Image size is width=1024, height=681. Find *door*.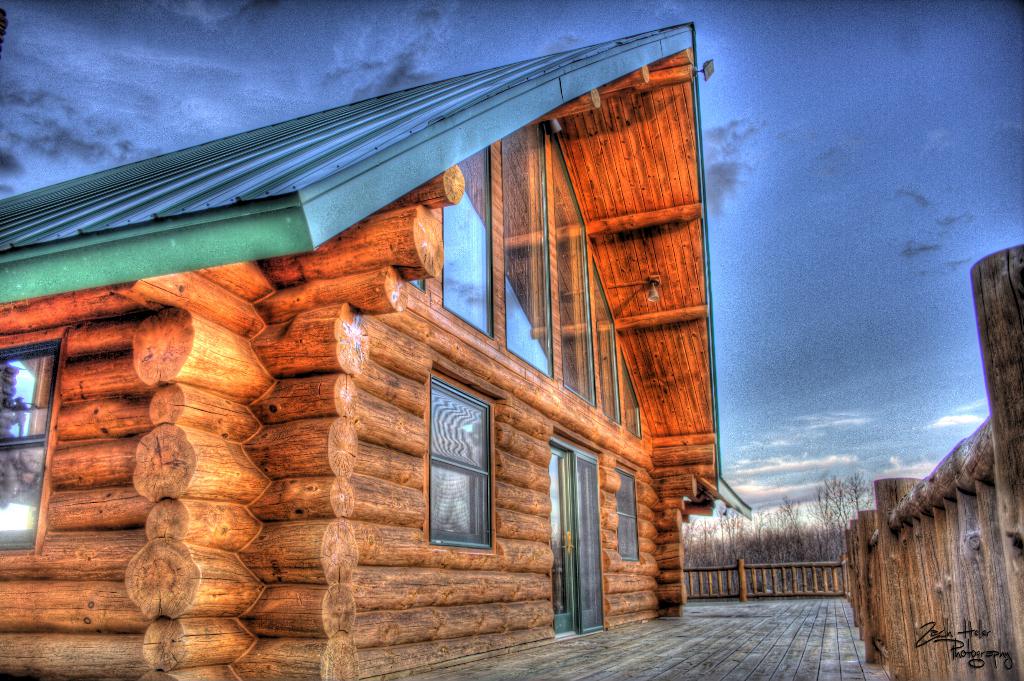
locate(555, 442, 576, 634).
